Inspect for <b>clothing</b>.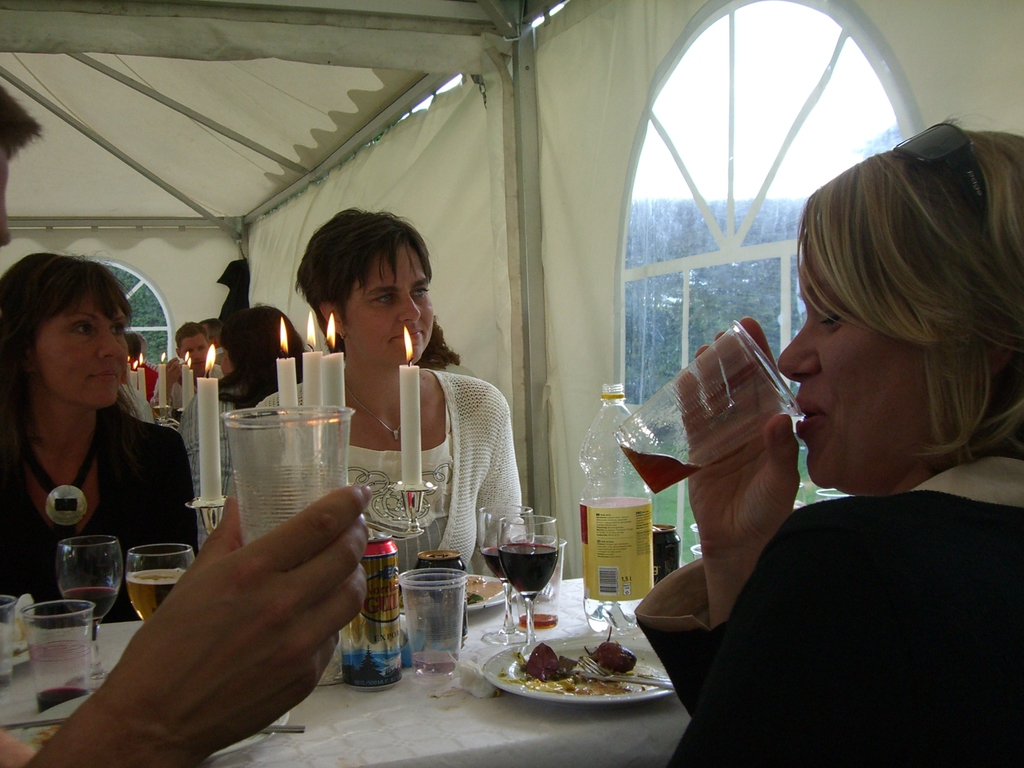
Inspection: <bbox>0, 403, 196, 577</bbox>.
